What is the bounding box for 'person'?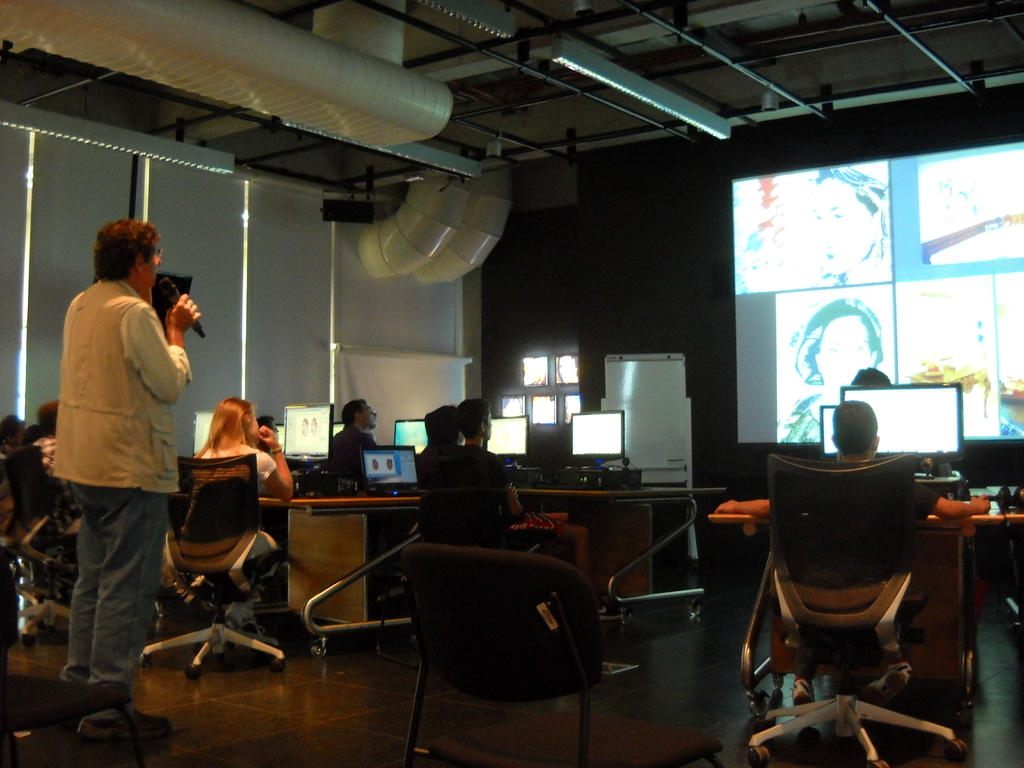
x1=45, y1=210, x2=209, y2=742.
